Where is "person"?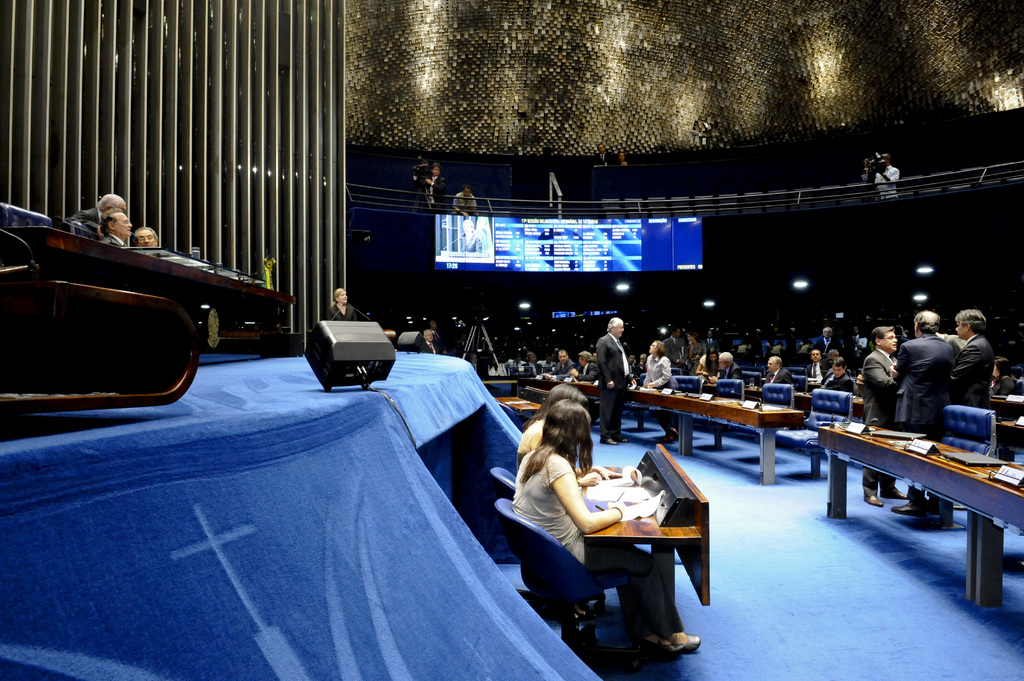
[x1=664, y1=329, x2=685, y2=365].
